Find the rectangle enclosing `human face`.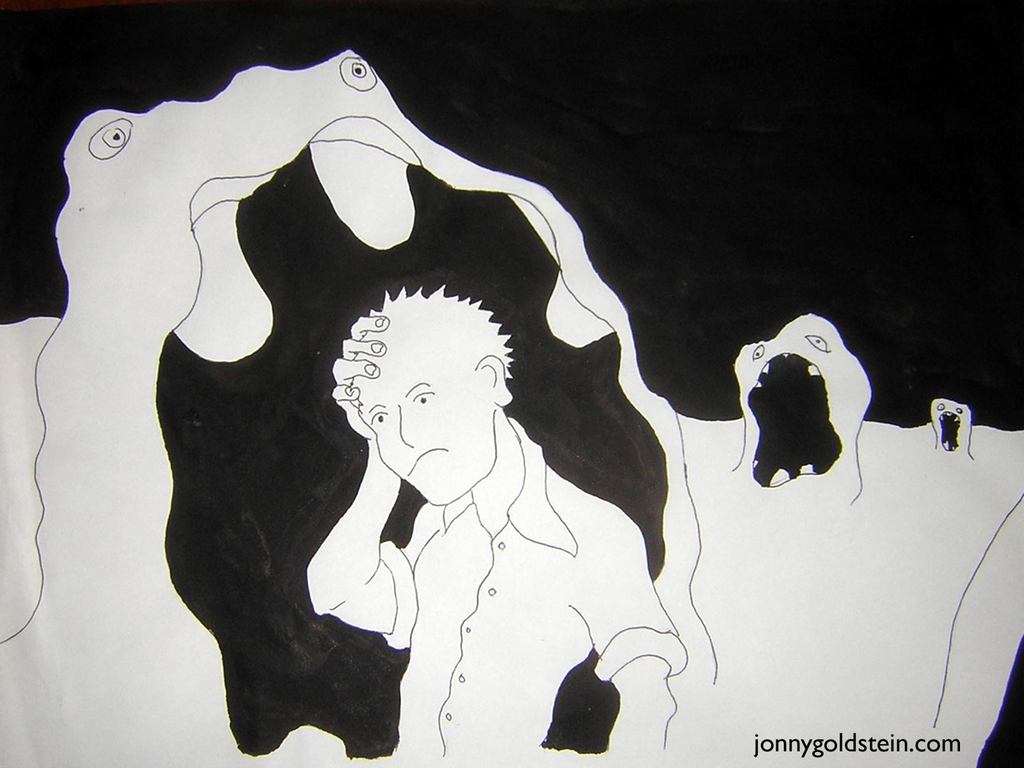
left=346, top=333, right=499, bottom=500.
